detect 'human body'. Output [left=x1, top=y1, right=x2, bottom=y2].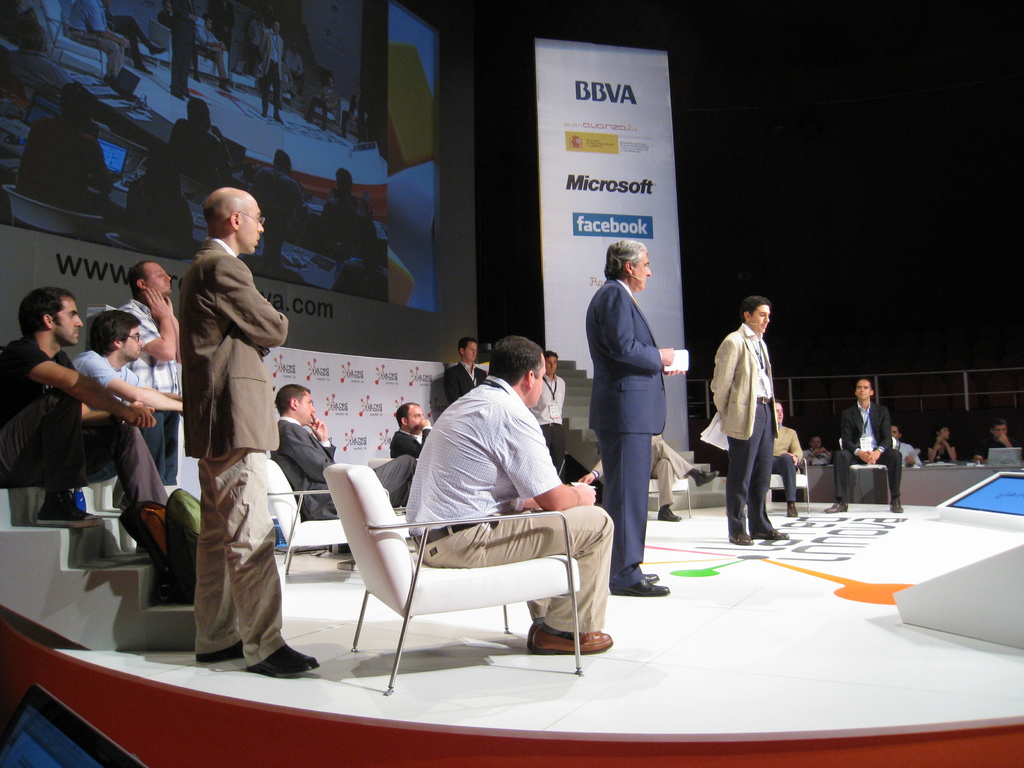
[left=805, top=450, right=831, bottom=463].
